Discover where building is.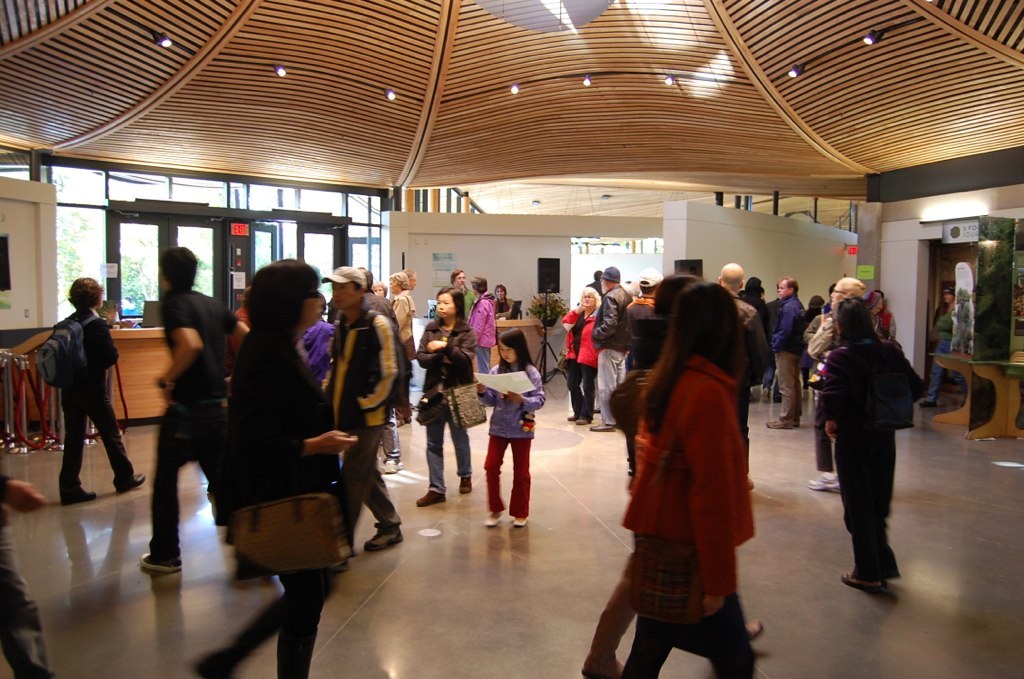
Discovered at Rect(0, 0, 1023, 678).
